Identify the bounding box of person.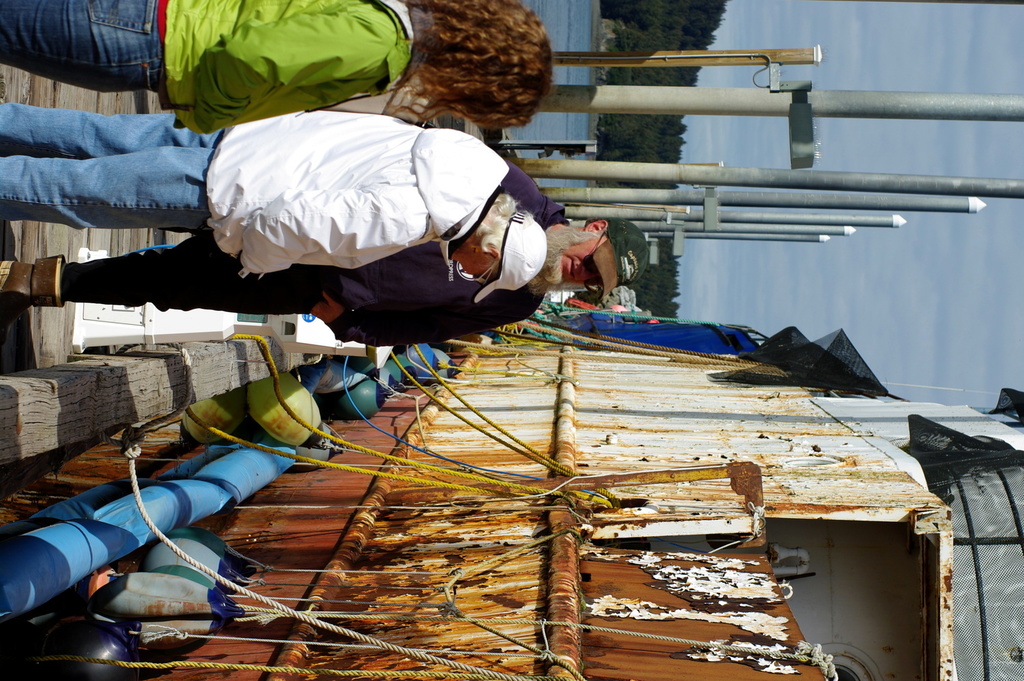
{"left": 0, "top": 0, "right": 558, "bottom": 148}.
